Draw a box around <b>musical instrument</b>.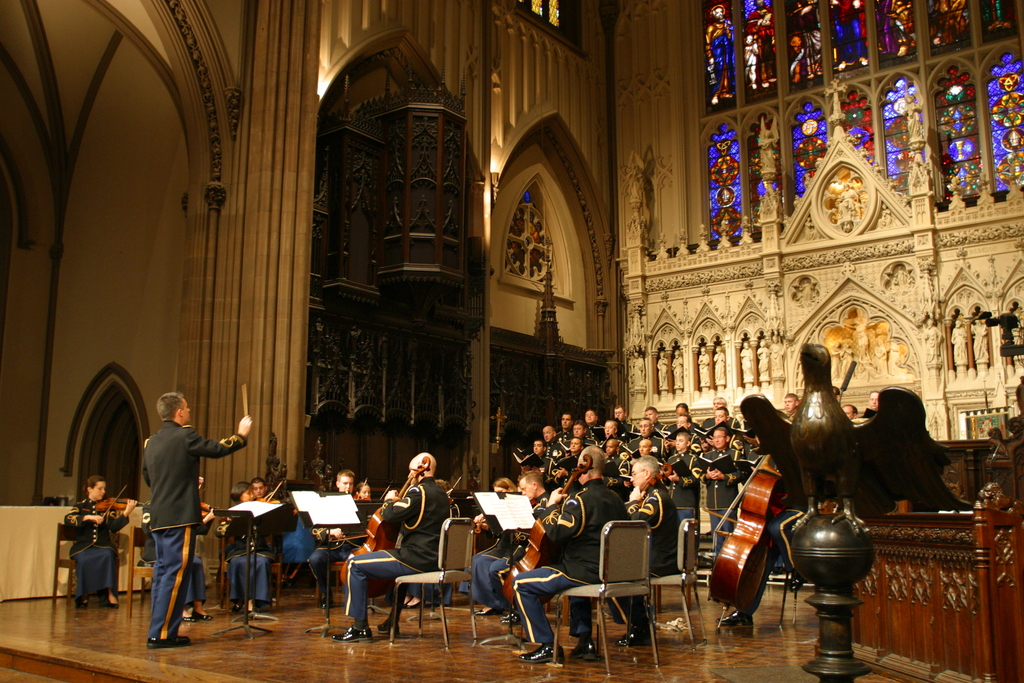
(193,499,218,523).
